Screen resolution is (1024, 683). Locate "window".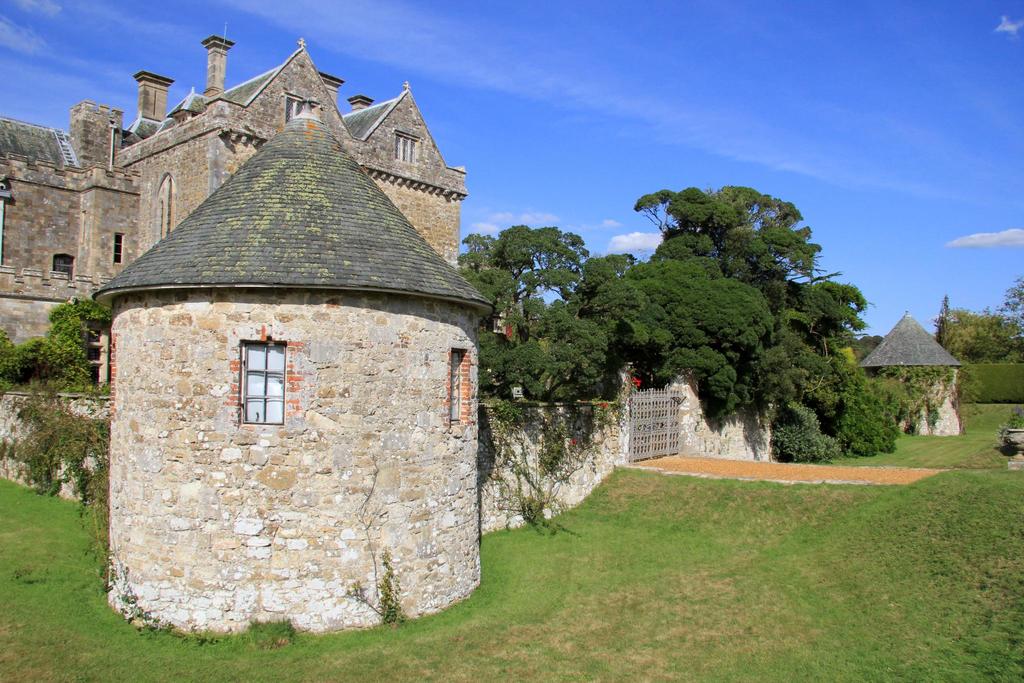
pyautogui.locateOnScreen(241, 342, 286, 425).
